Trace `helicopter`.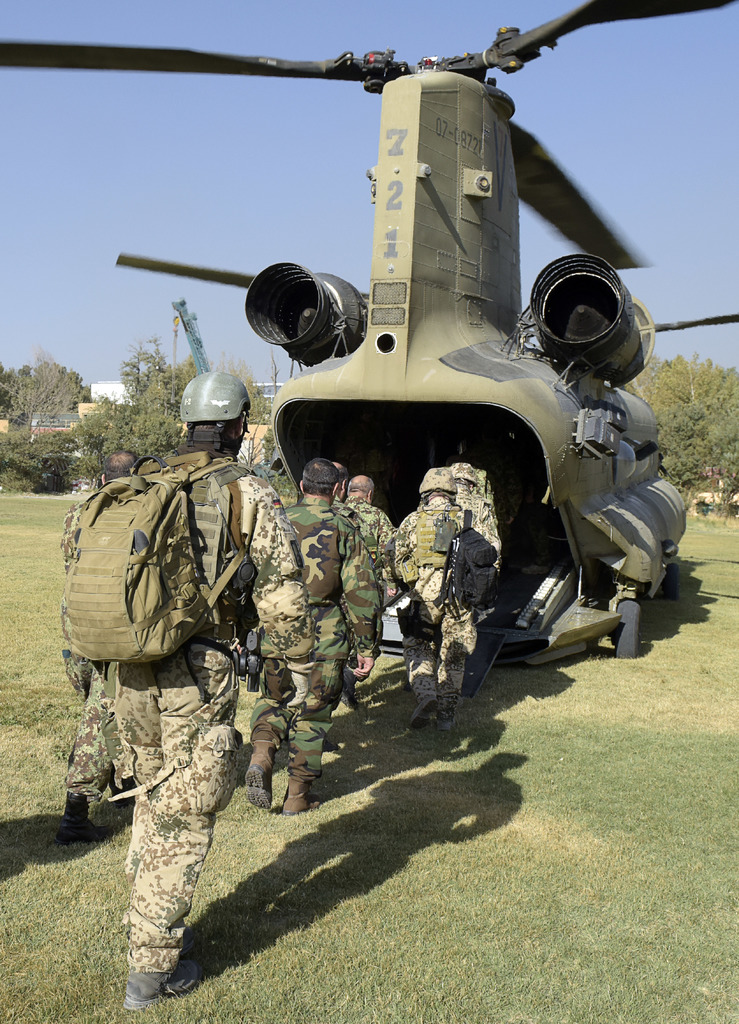
Traced to x1=0, y1=0, x2=738, y2=700.
